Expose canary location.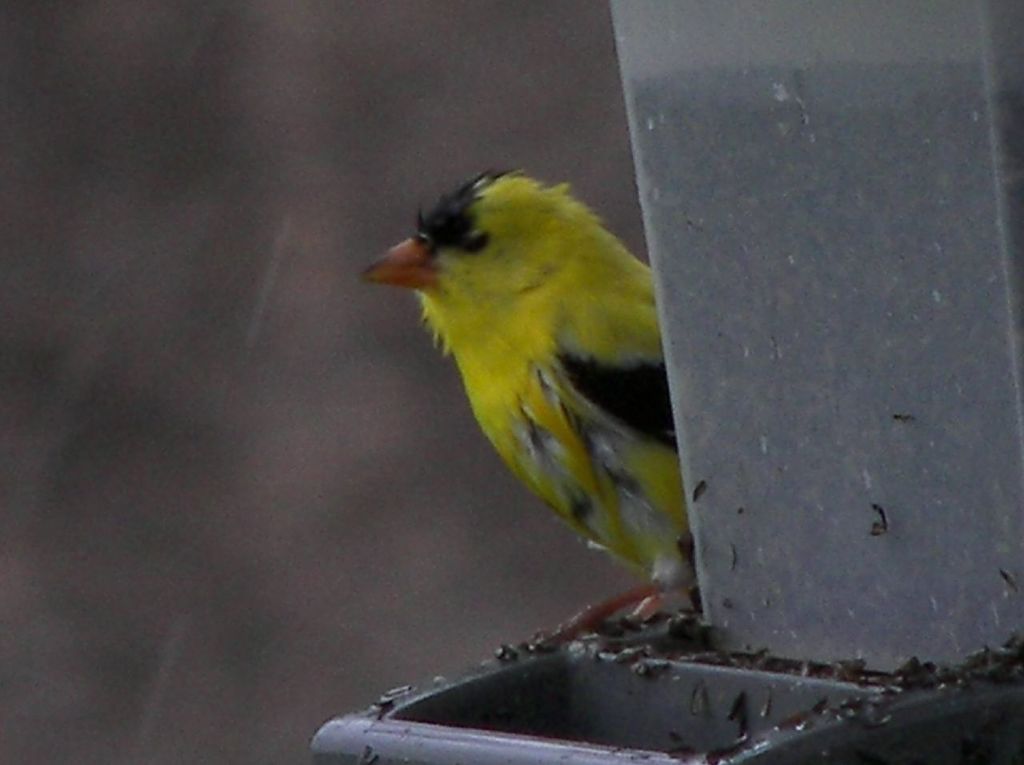
Exposed at box=[358, 163, 700, 652].
